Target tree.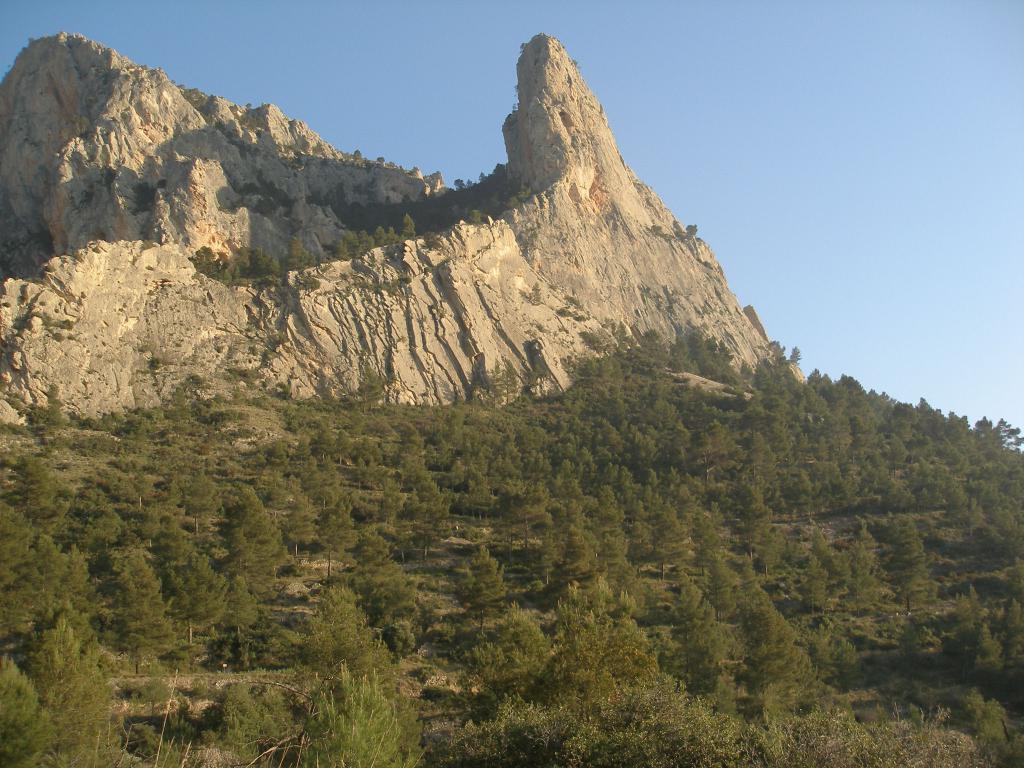
Target region: {"x1": 99, "y1": 549, "x2": 178, "y2": 651}.
